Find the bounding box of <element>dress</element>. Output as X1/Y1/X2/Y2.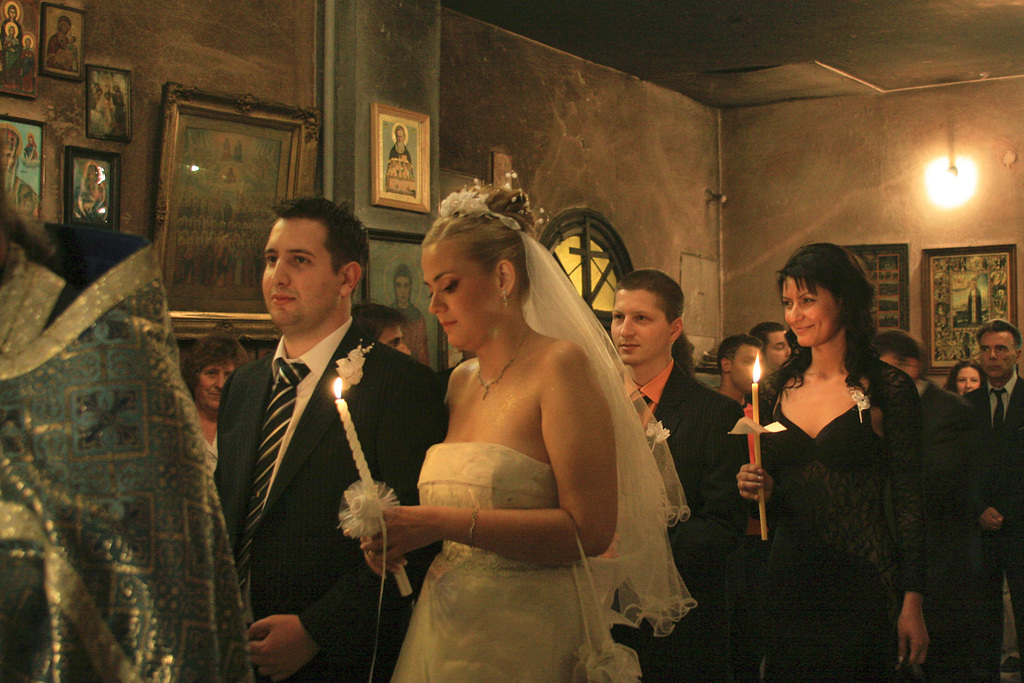
739/342/927/643.
